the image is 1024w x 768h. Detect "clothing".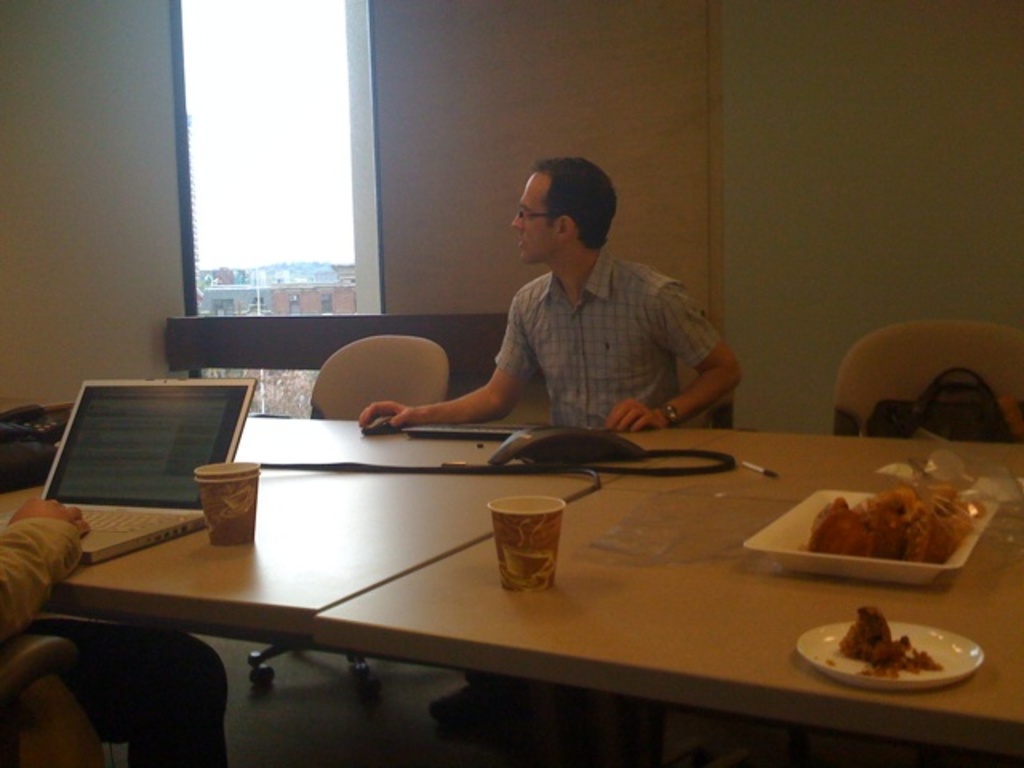
Detection: select_region(376, 192, 738, 461).
